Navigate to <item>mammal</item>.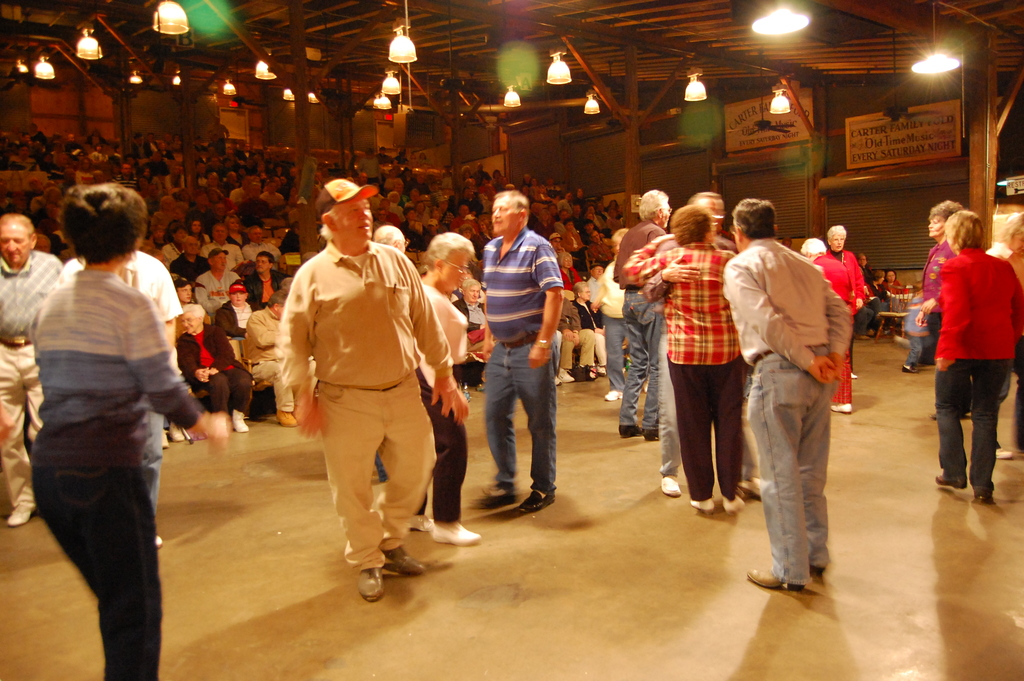
Navigation target: 828,227,869,380.
